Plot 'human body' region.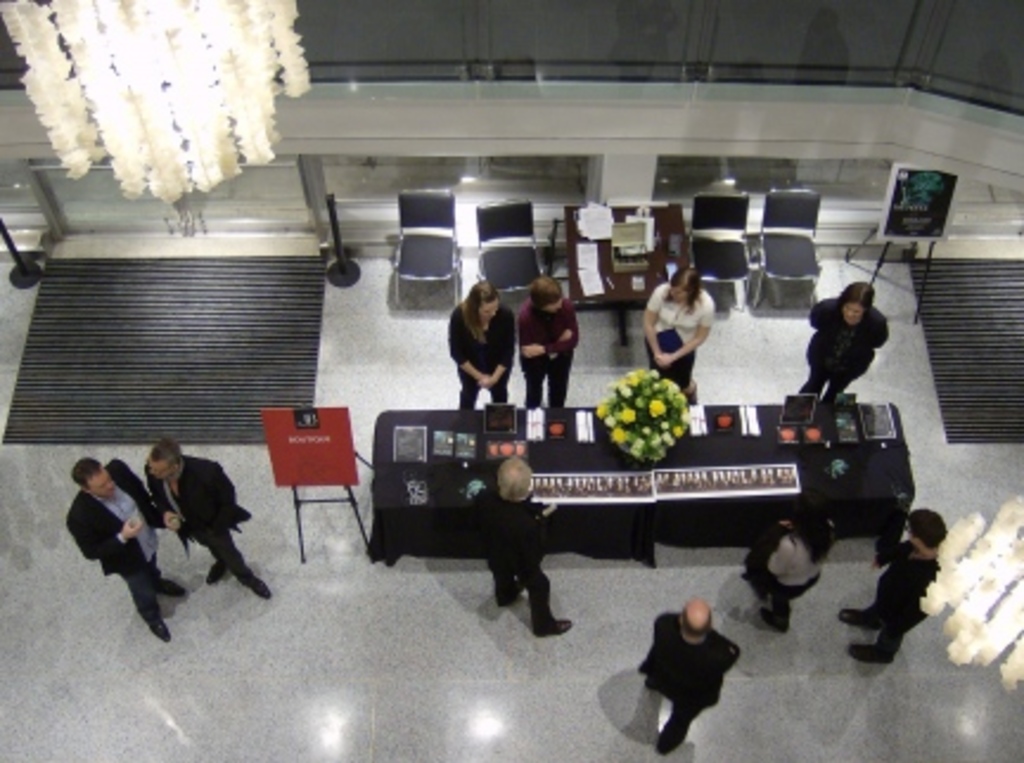
Plotted at detection(446, 287, 517, 403).
